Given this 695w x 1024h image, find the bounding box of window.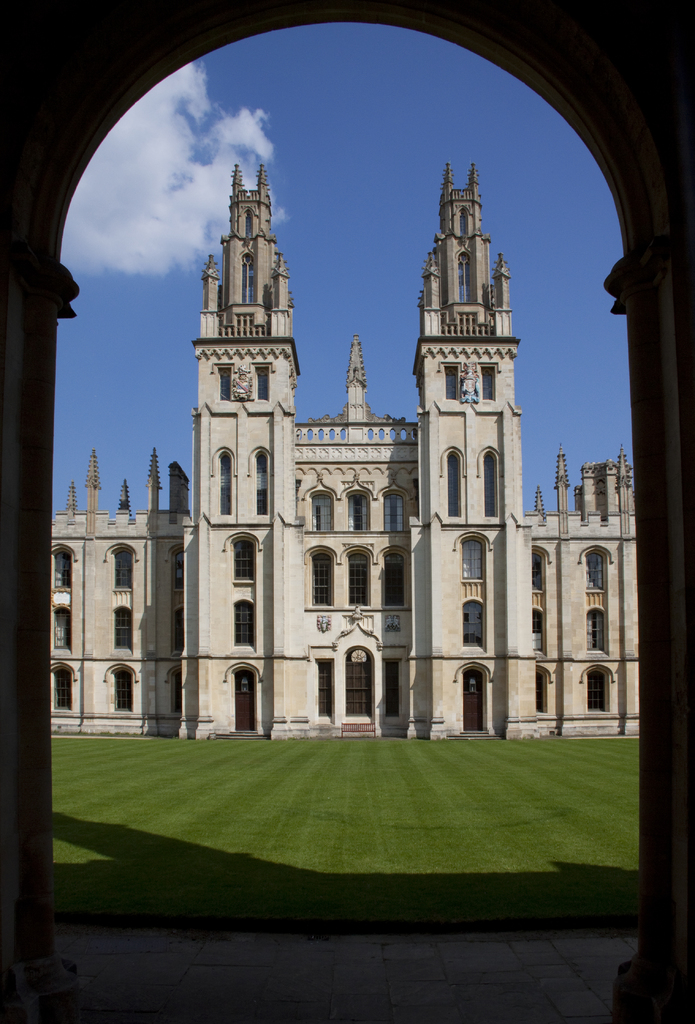
531,545,545,595.
